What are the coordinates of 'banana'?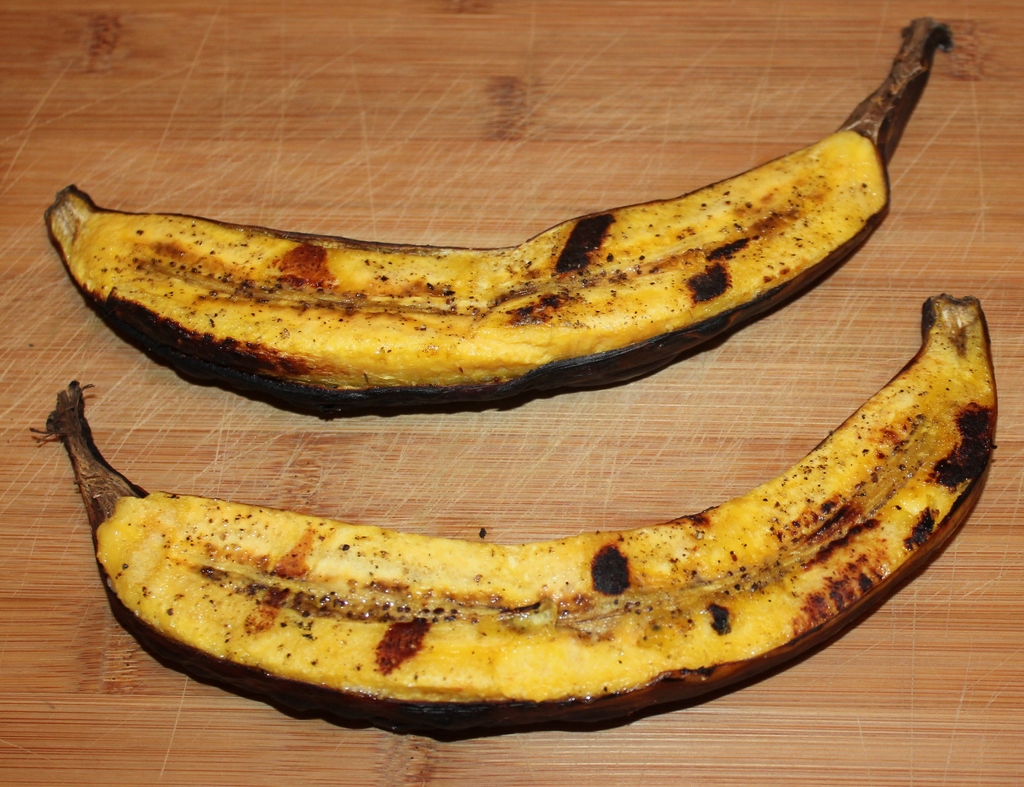
left=49, top=19, right=954, bottom=419.
